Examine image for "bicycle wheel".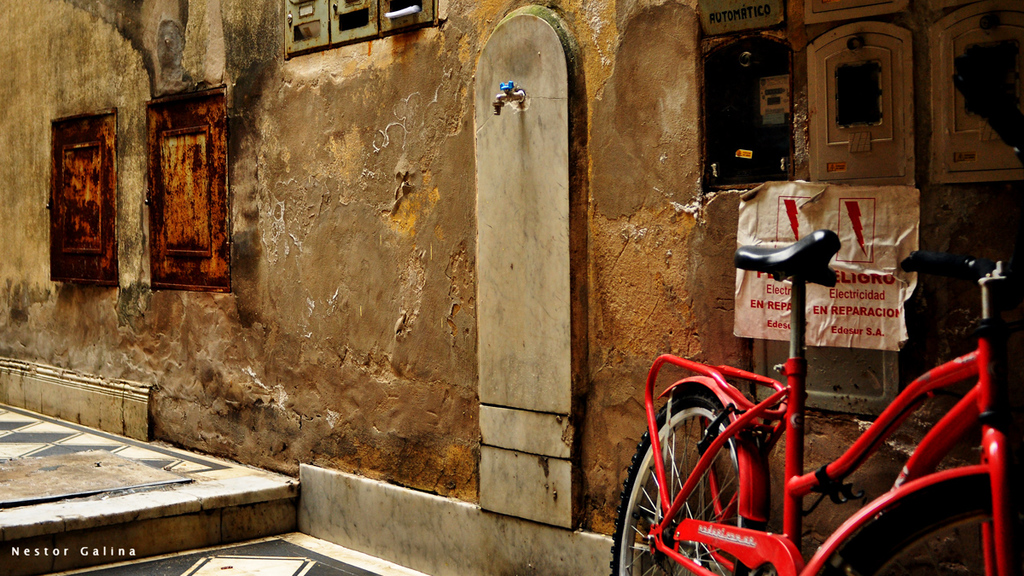
Examination result: 808/476/1023/575.
